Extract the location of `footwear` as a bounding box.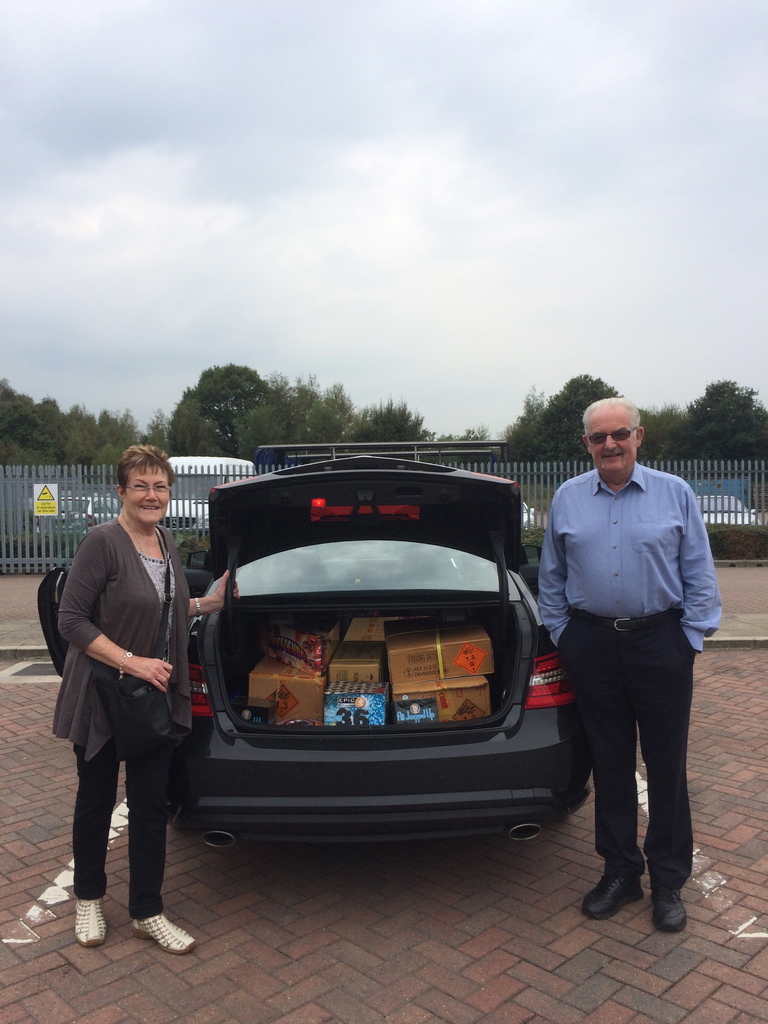
135/915/198/954.
